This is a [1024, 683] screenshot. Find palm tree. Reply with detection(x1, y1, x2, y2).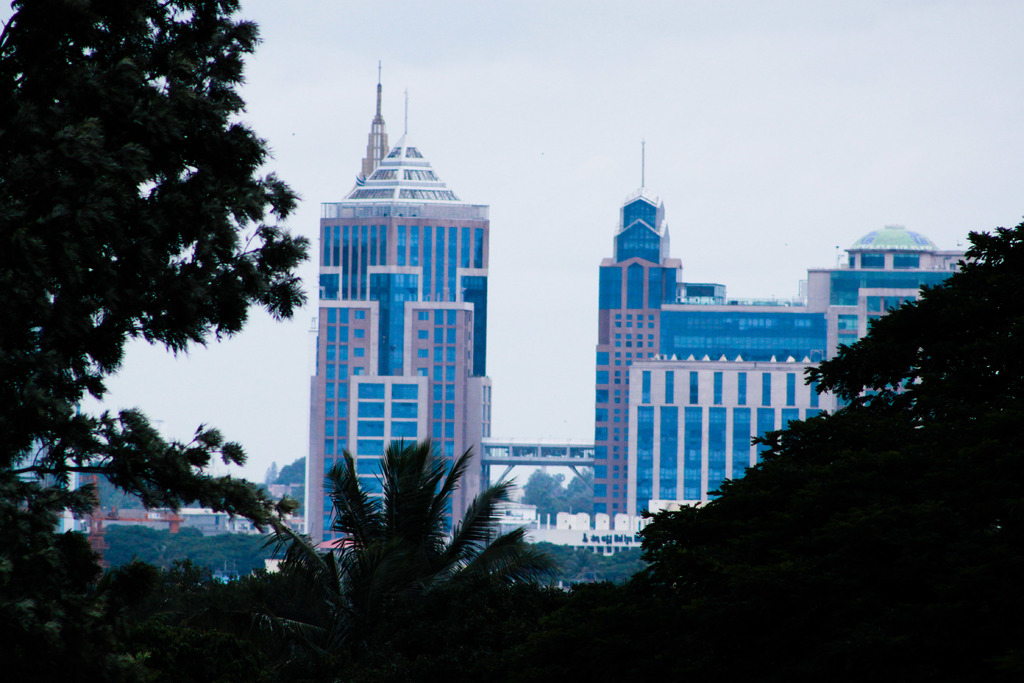
detection(241, 444, 547, 668).
